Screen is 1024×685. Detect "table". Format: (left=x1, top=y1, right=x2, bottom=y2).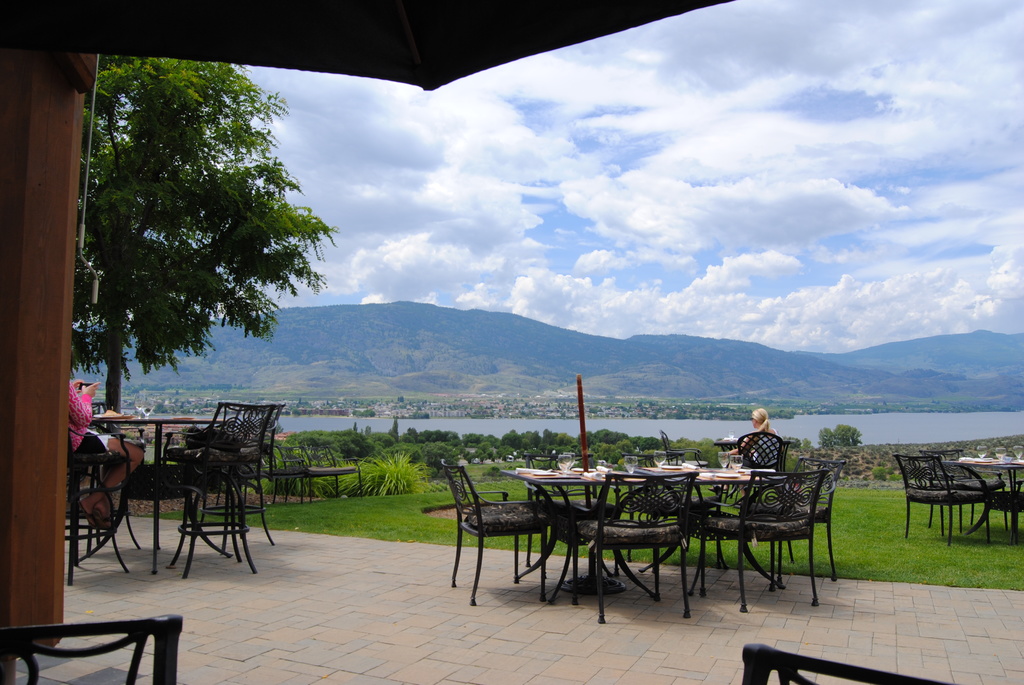
(left=93, top=417, right=226, bottom=574).
